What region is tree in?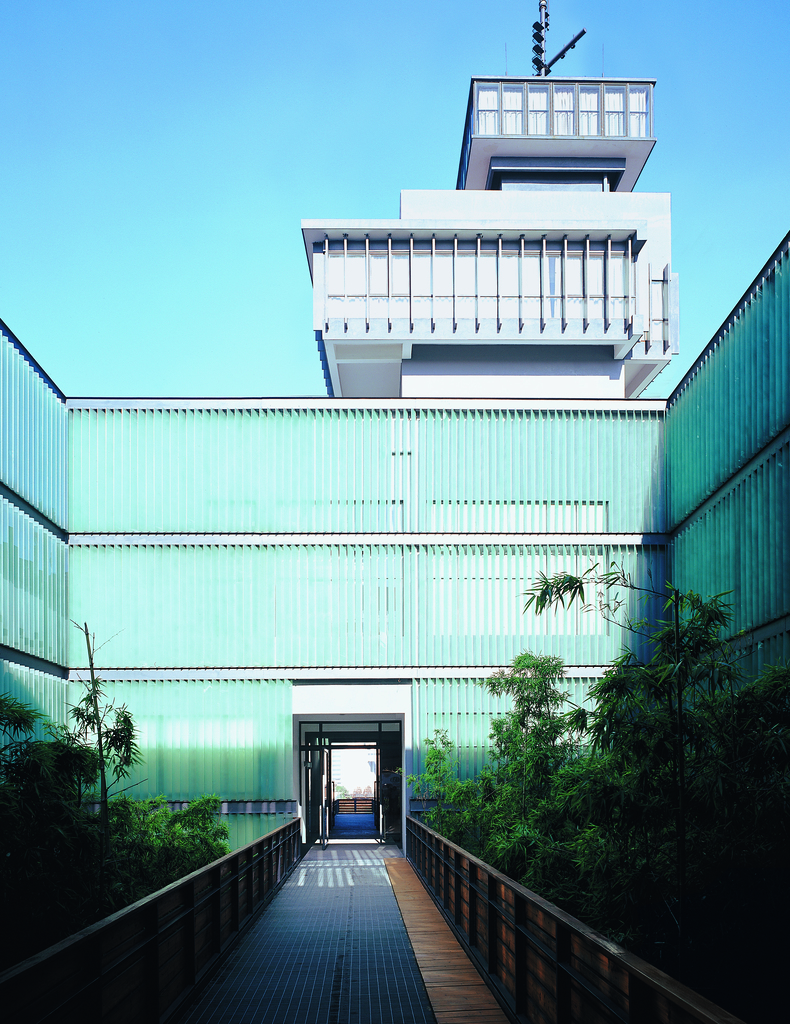
x1=442 y1=638 x2=588 y2=865.
